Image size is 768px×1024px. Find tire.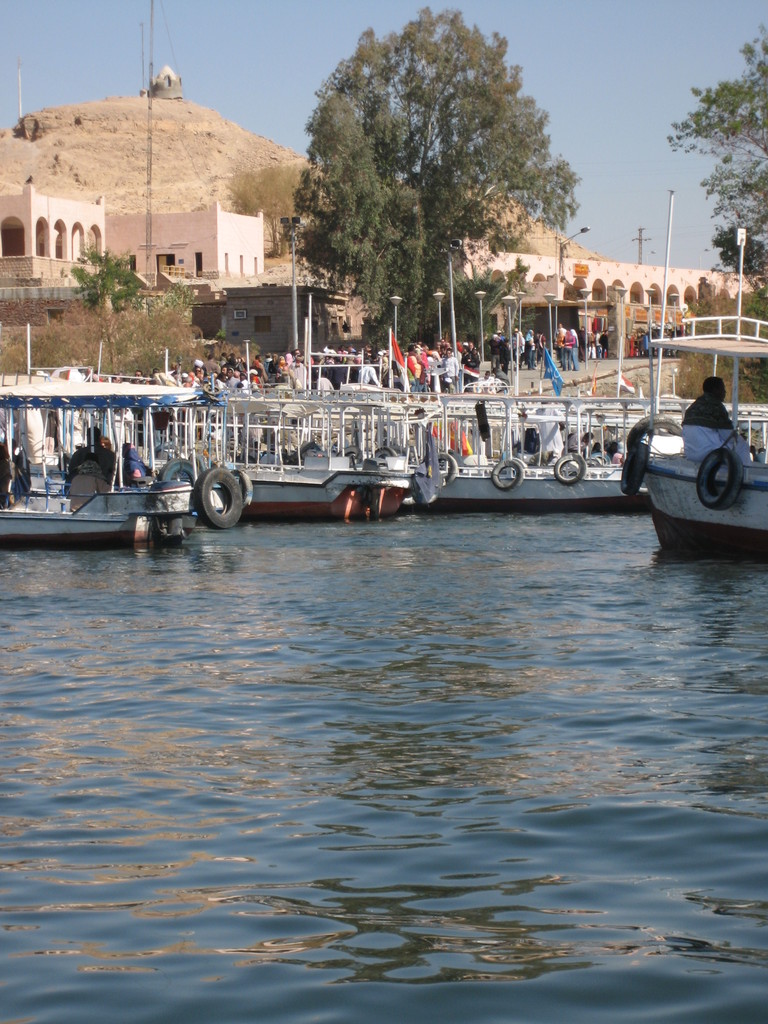
[x1=694, y1=442, x2=746, y2=511].
